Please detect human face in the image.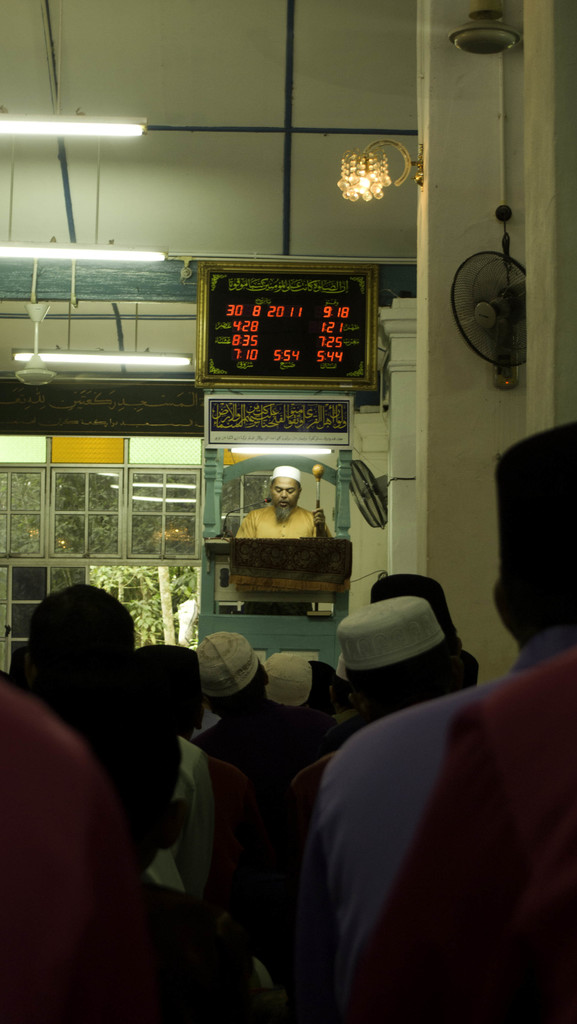
bbox=[273, 475, 299, 513].
